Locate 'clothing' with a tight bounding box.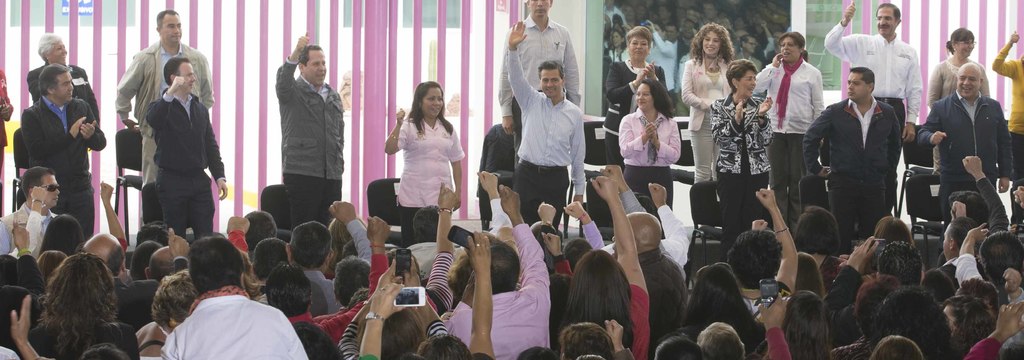
left=120, top=43, right=218, bottom=250.
